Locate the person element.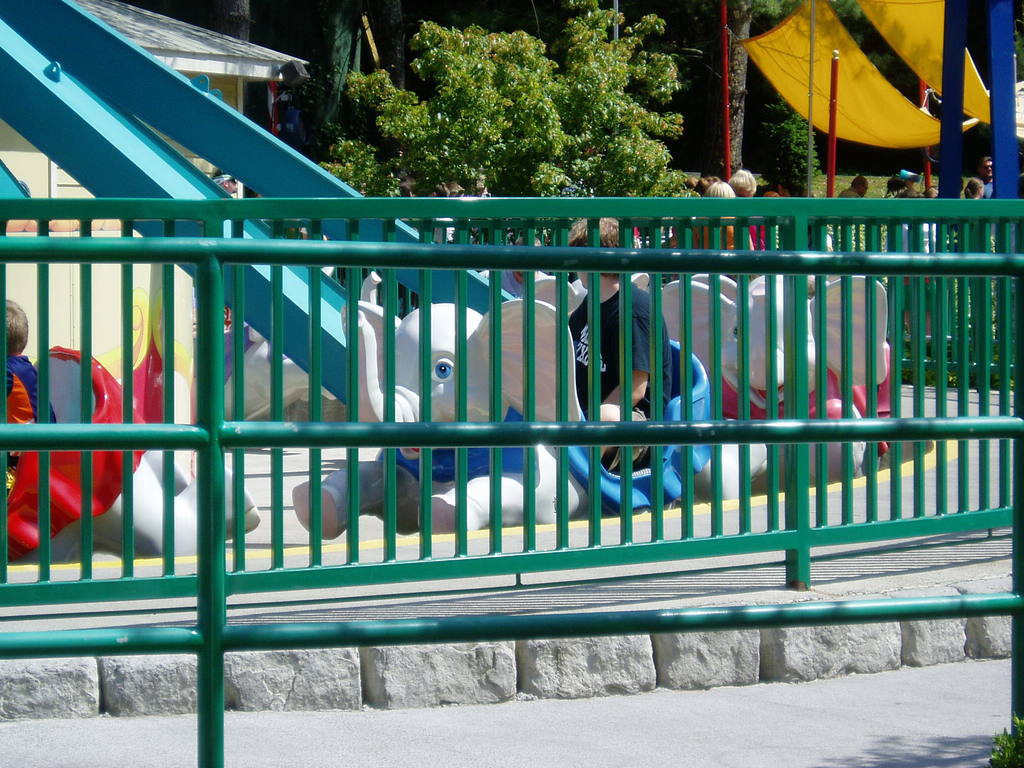
Element bbox: (left=563, top=212, right=670, bottom=470).
